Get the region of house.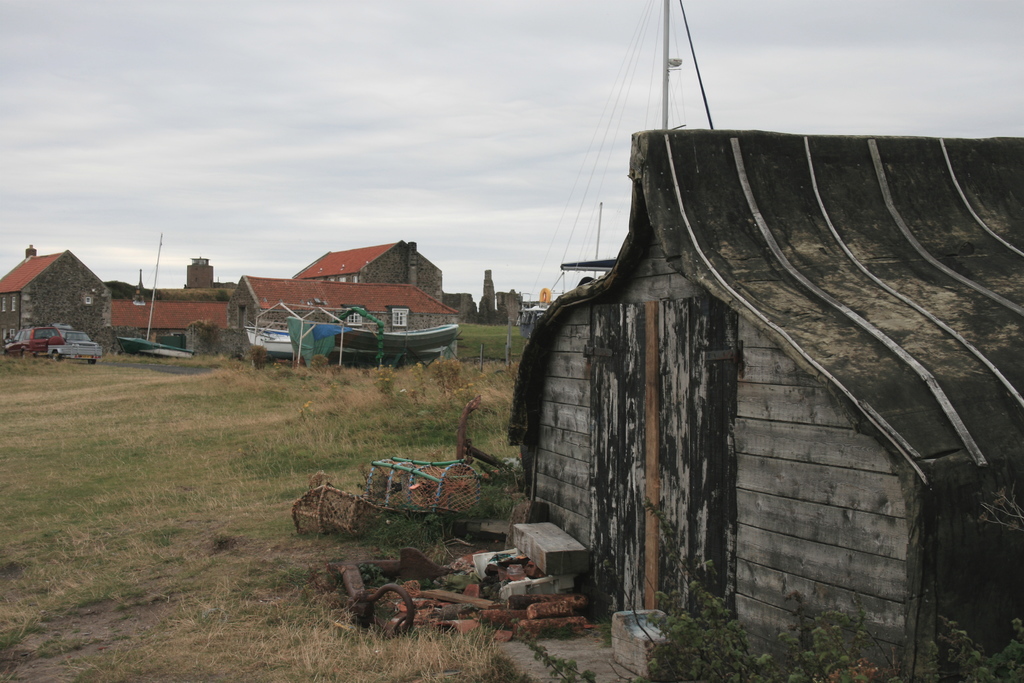
0, 245, 110, 353.
